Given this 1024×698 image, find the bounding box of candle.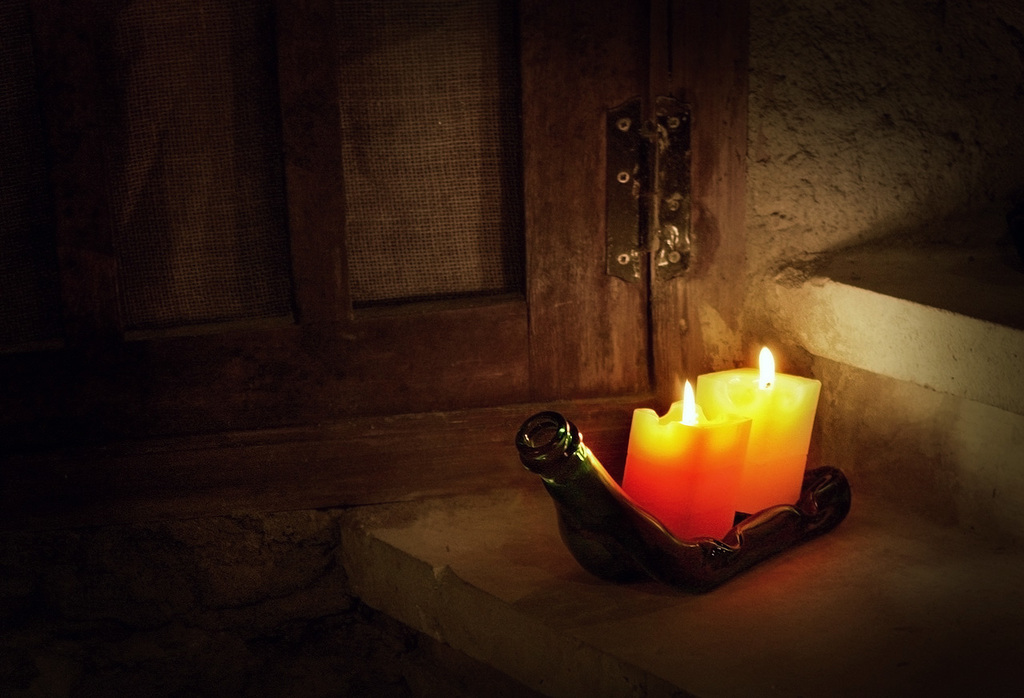
region(619, 376, 751, 547).
